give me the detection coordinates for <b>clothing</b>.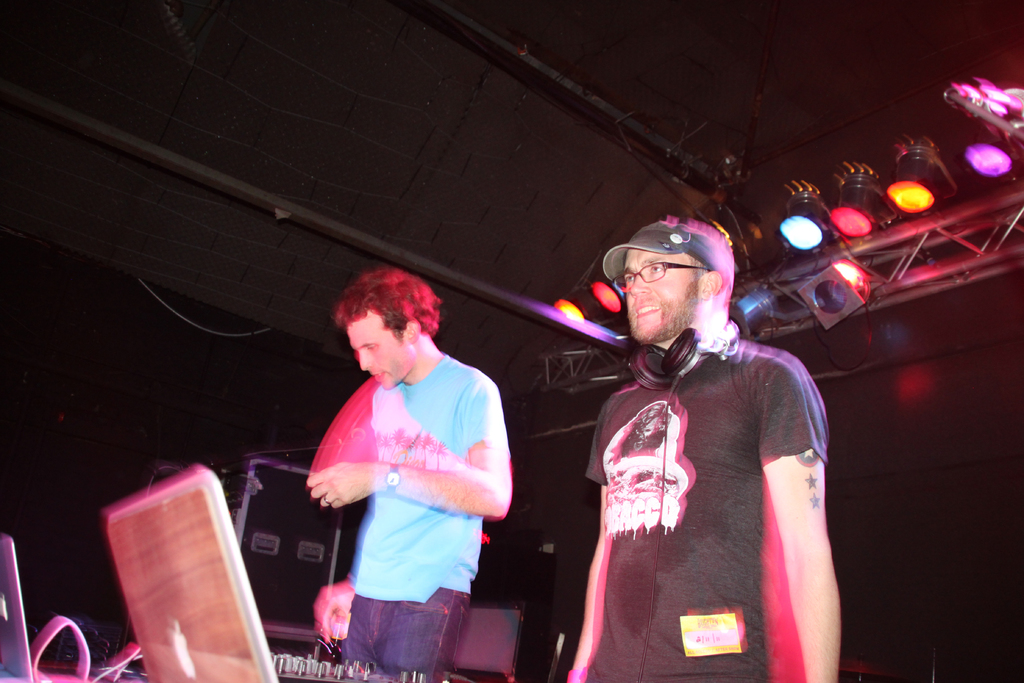
left=586, top=339, right=832, bottom=680.
